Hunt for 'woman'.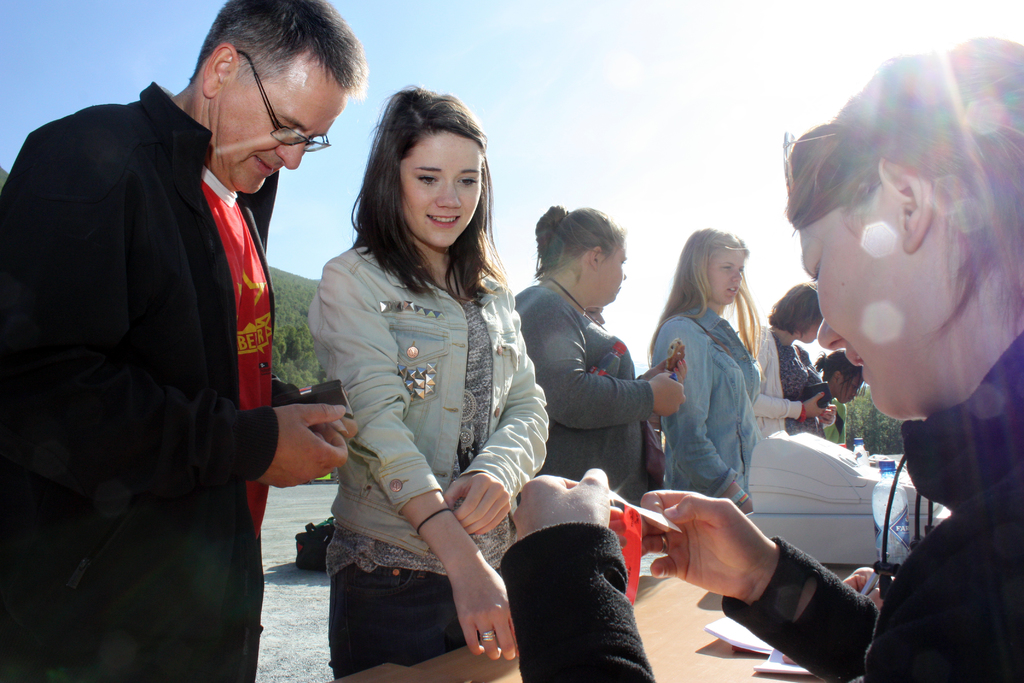
Hunted down at rect(754, 284, 831, 434).
